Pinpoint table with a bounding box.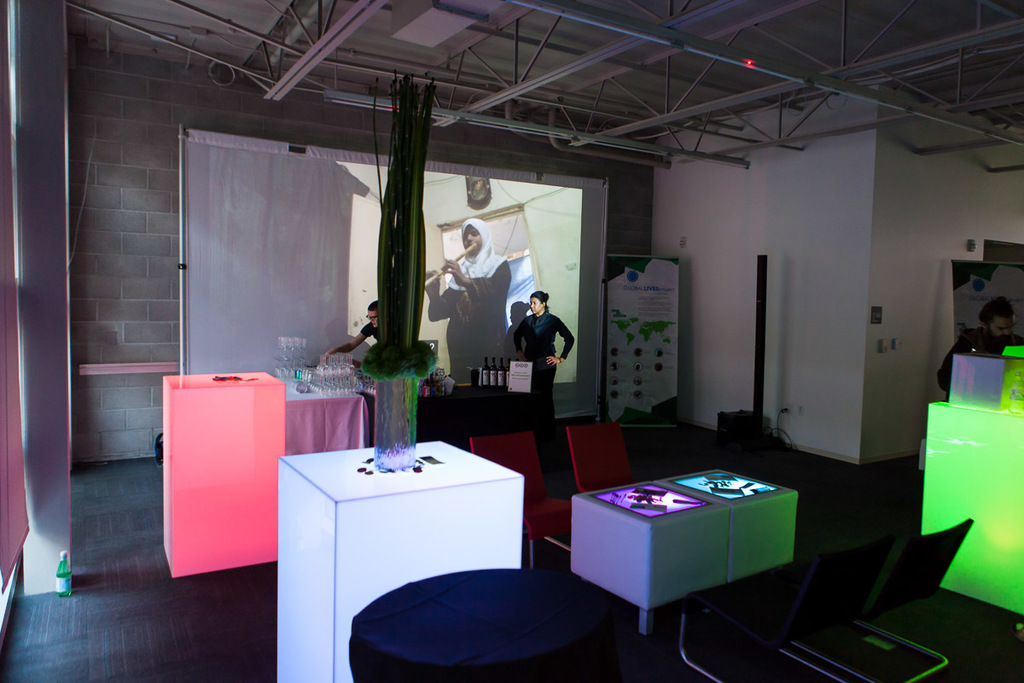
crop(261, 447, 532, 633).
